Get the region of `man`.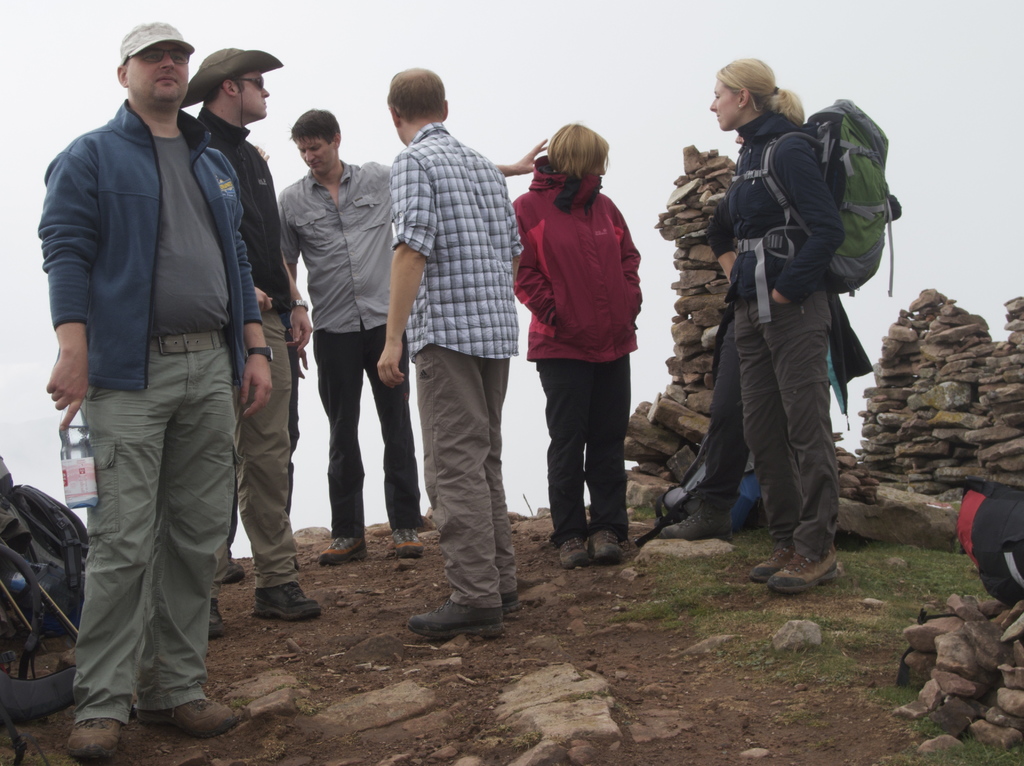
<box>274,110,560,566</box>.
